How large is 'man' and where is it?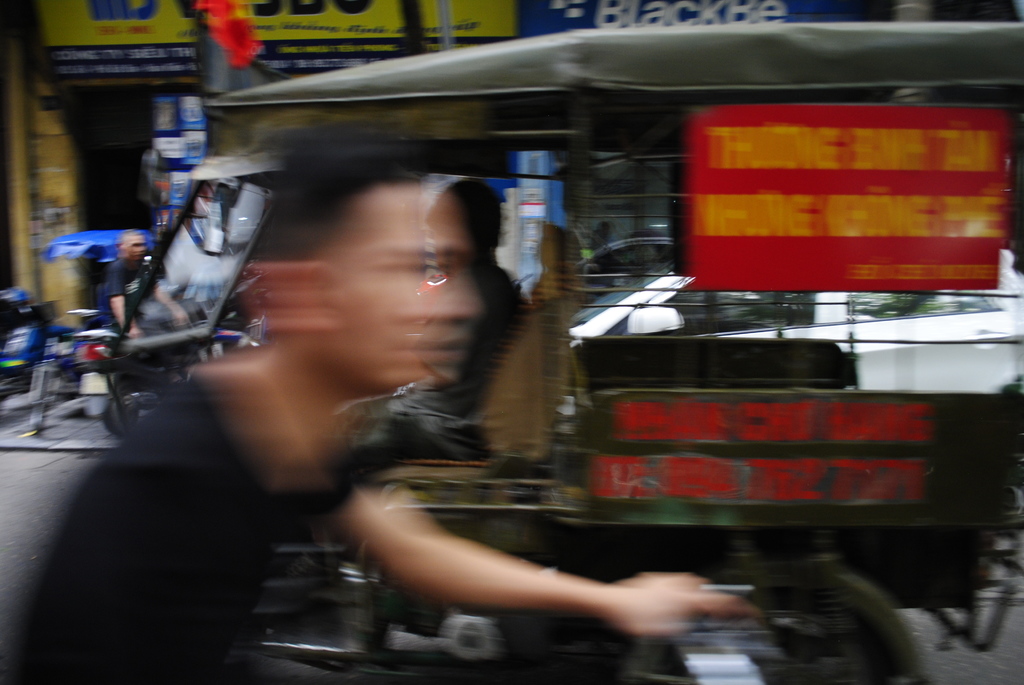
Bounding box: bbox(99, 225, 191, 389).
